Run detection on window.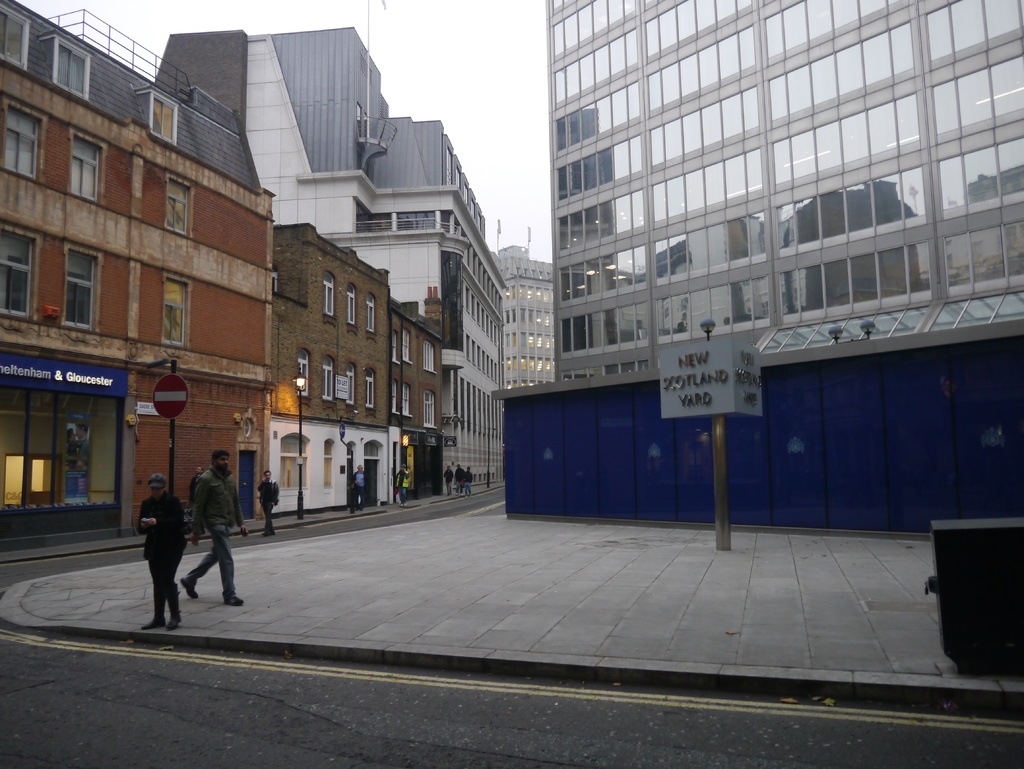
Result: region(296, 352, 311, 396).
